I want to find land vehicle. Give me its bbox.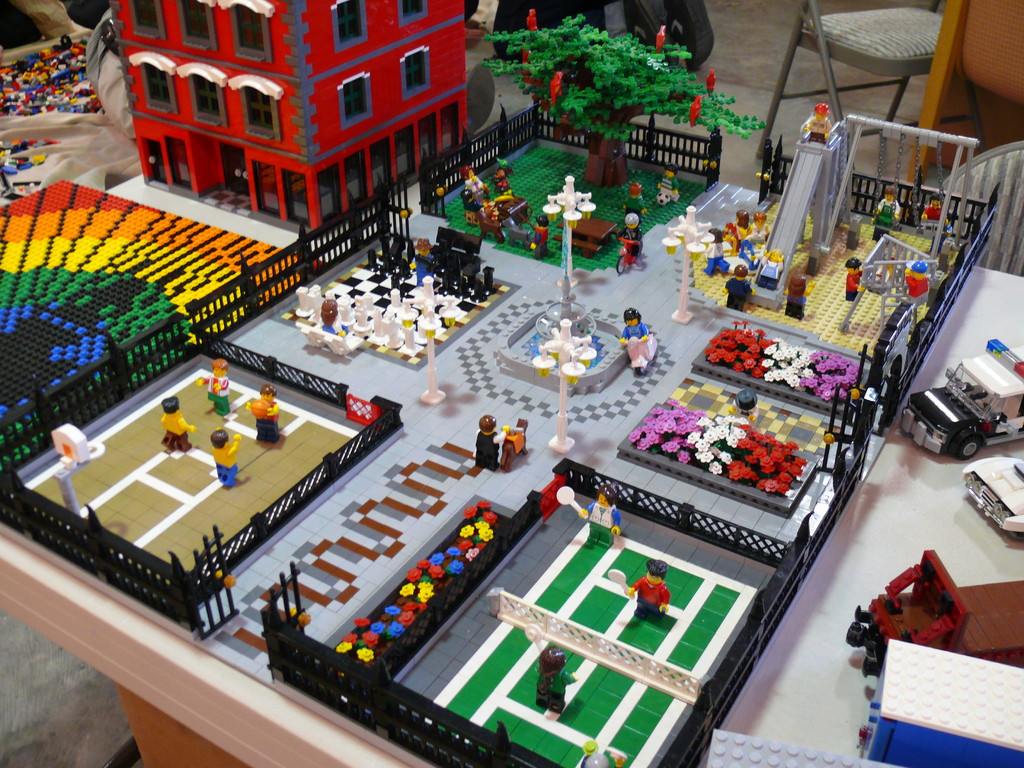
region(856, 638, 1023, 767).
